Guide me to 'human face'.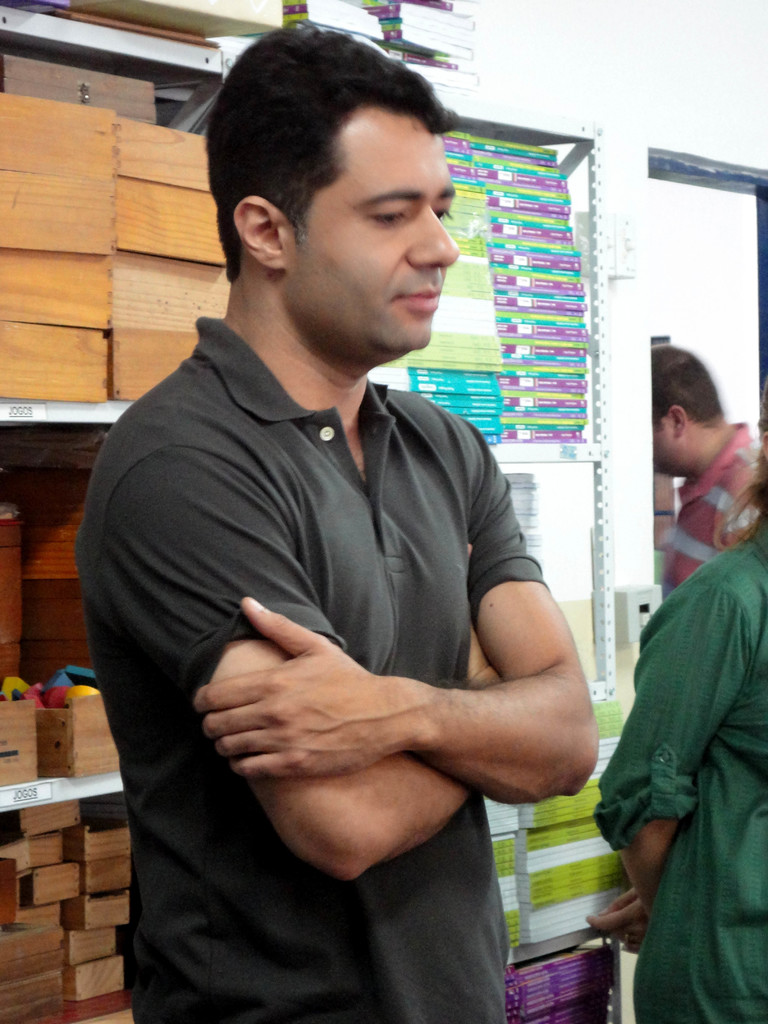
Guidance: 650, 412, 678, 472.
